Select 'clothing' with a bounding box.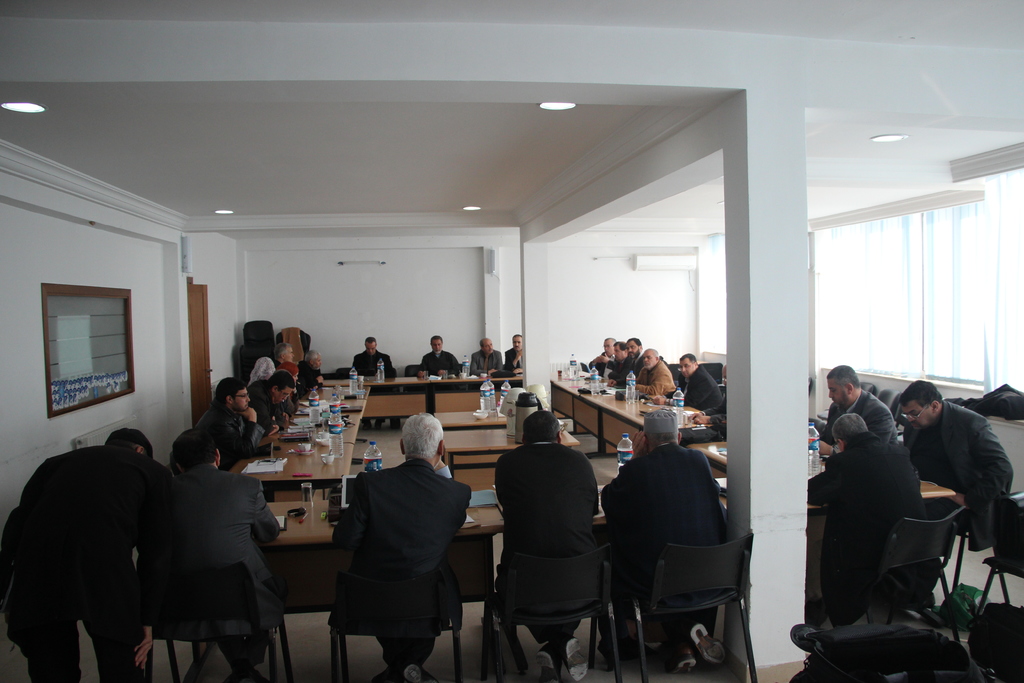
(x1=591, y1=352, x2=612, y2=373).
